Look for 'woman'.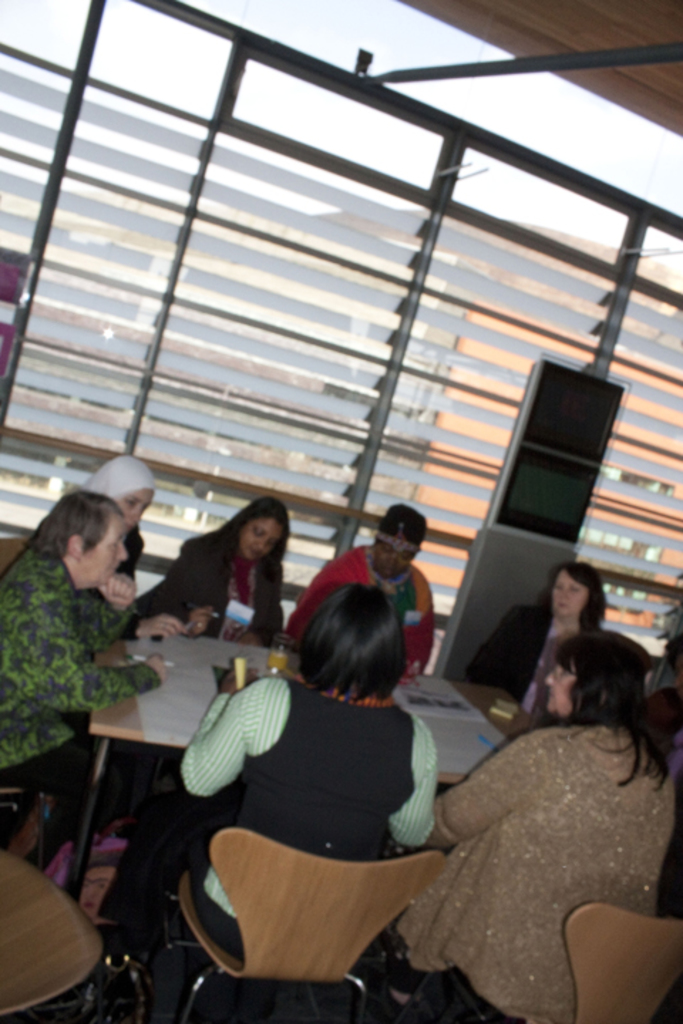
Found: 437/594/677/996.
